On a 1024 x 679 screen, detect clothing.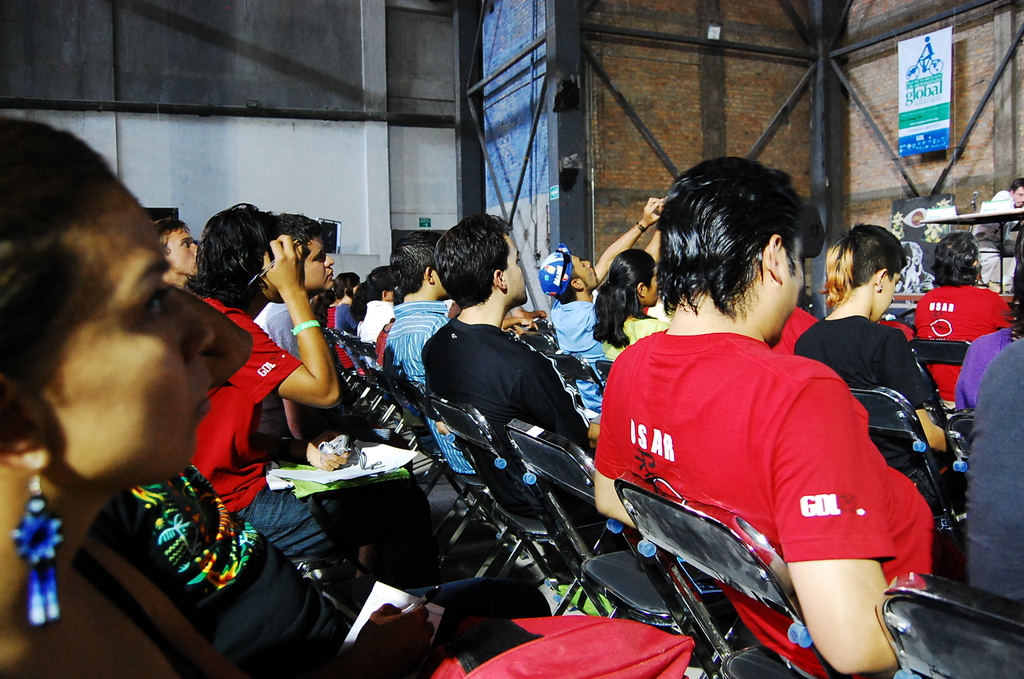
958, 331, 1023, 610.
